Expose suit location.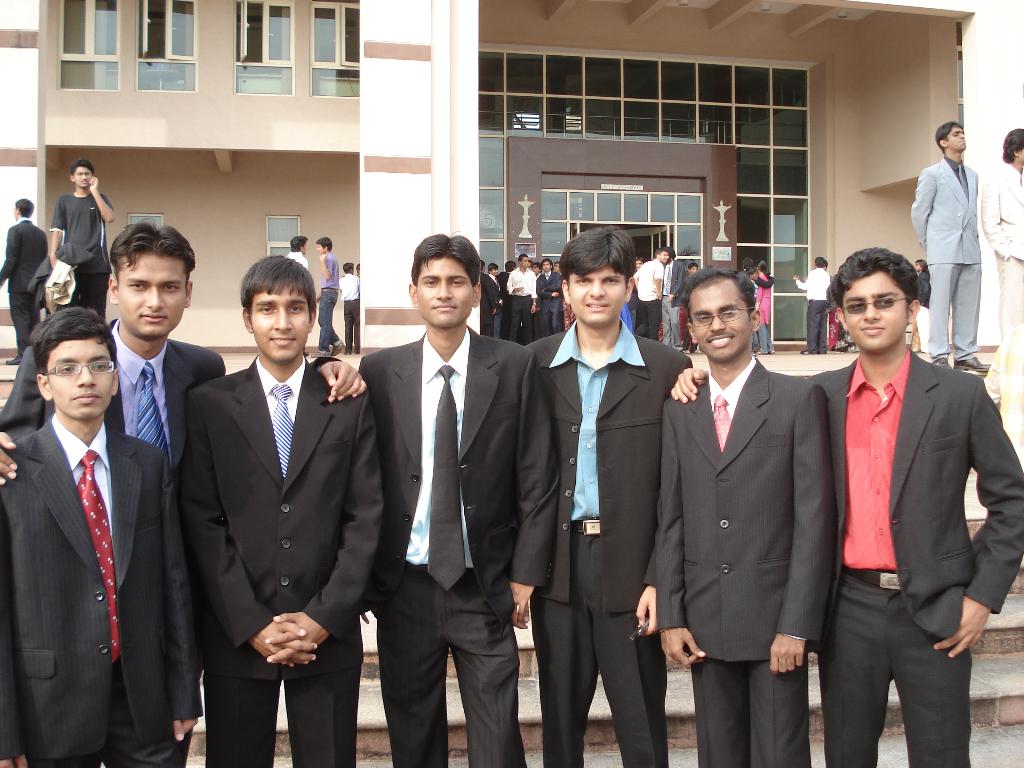
Exposed at (left=802, top=345, right=1021, bottom=767).
